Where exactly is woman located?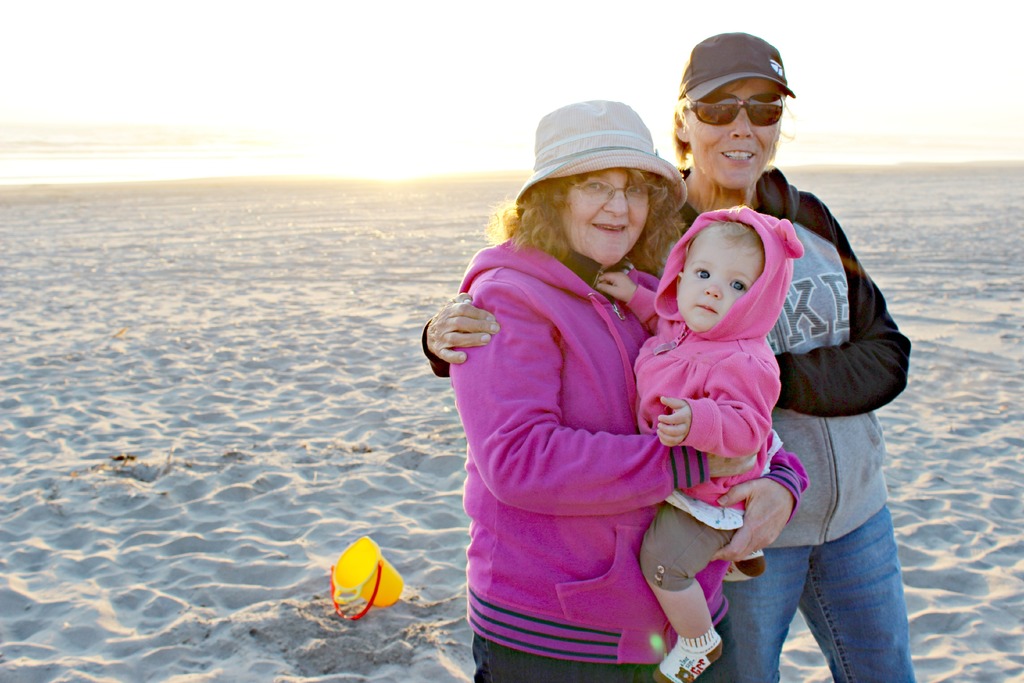
Its bounding box is 423/30/919/682.
